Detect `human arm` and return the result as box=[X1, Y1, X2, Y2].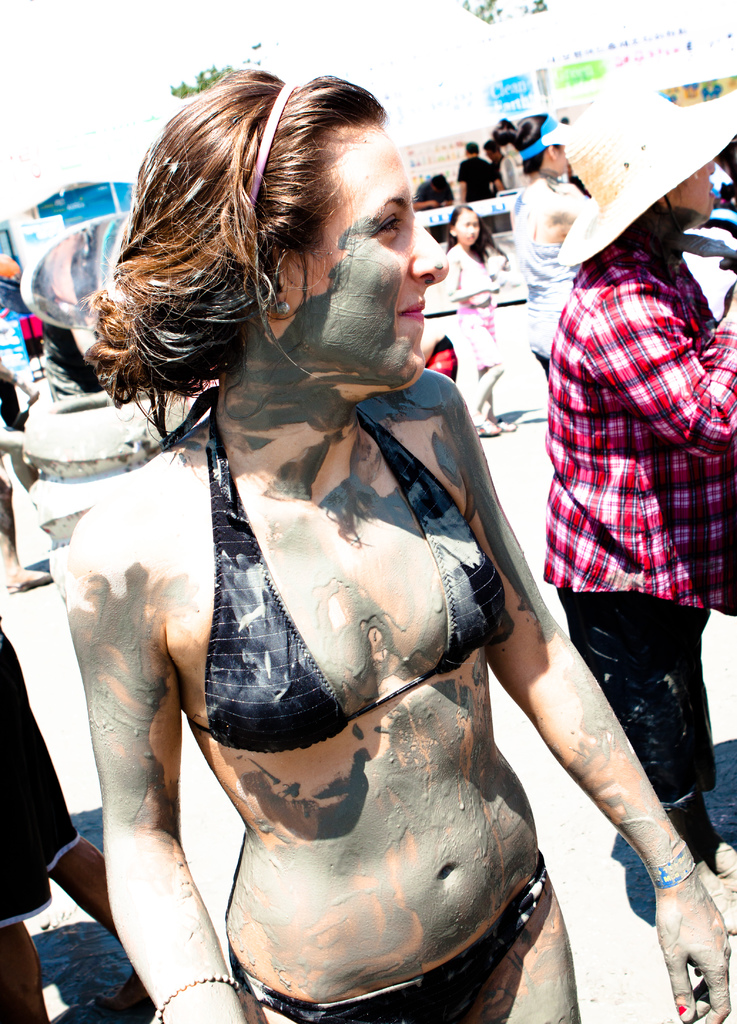
box=[0, 421, 27, 449].
